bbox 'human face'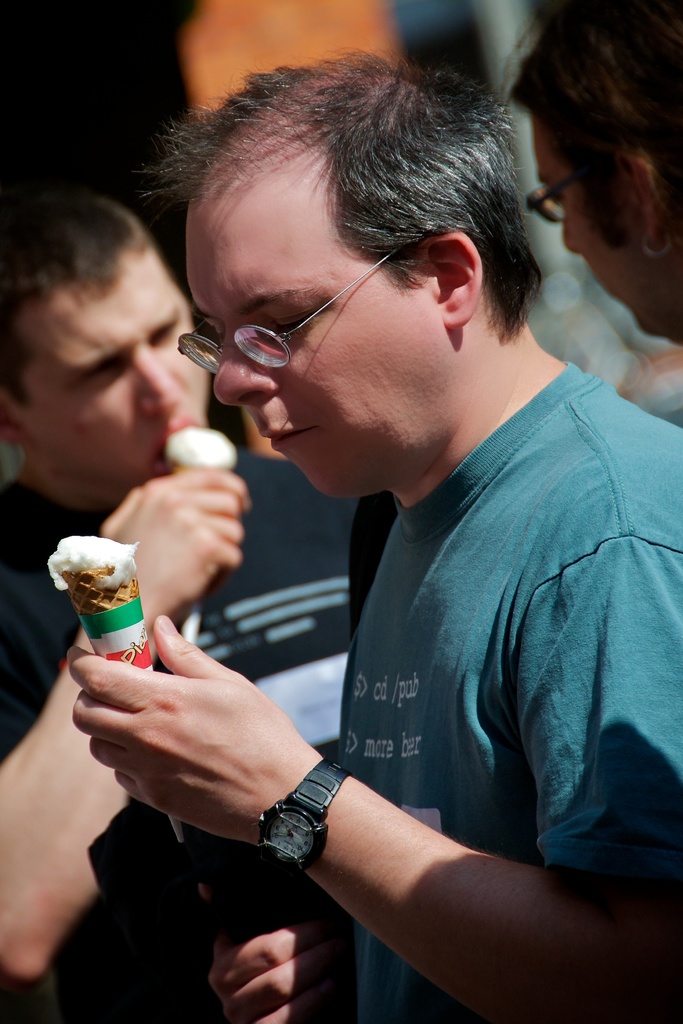
<region>532, 120, 665, 337</region>
